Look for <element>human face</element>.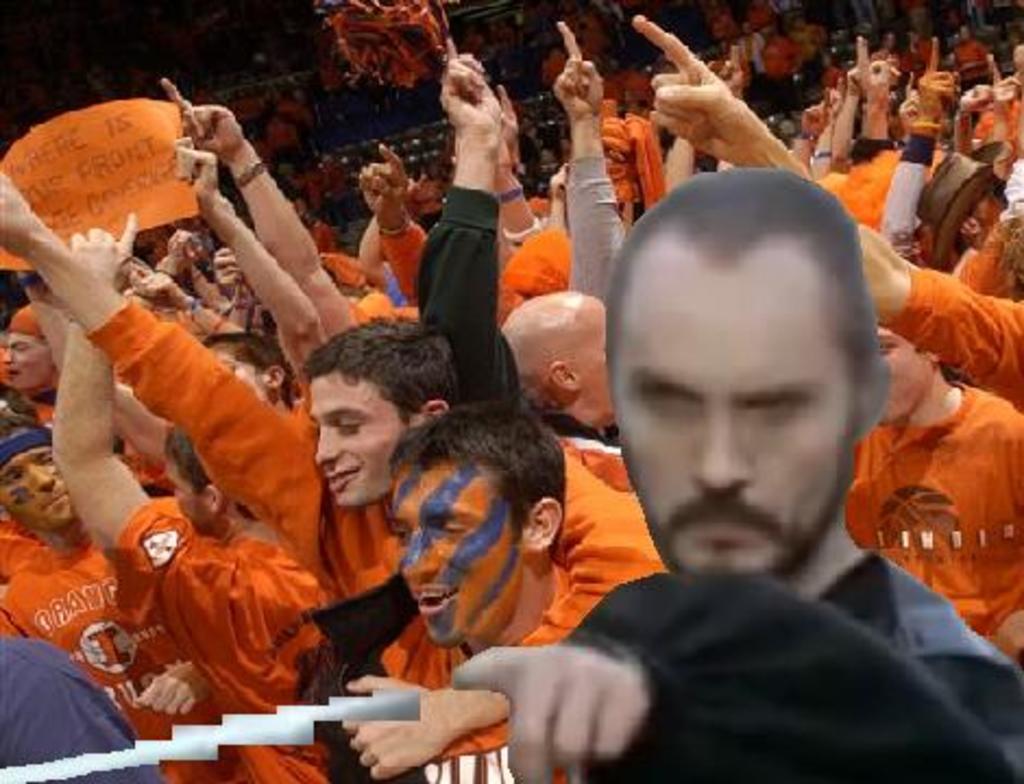
Found: <box>307,368,401,507</box>.
